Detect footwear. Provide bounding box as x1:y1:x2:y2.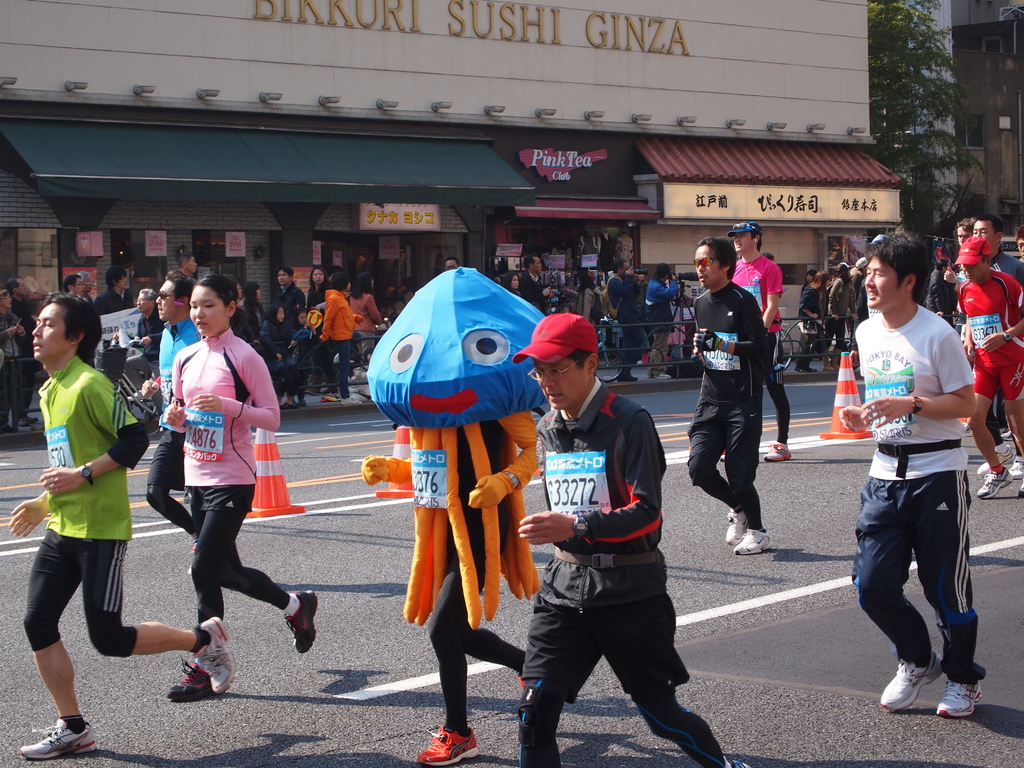
1006:456:1023:479.
